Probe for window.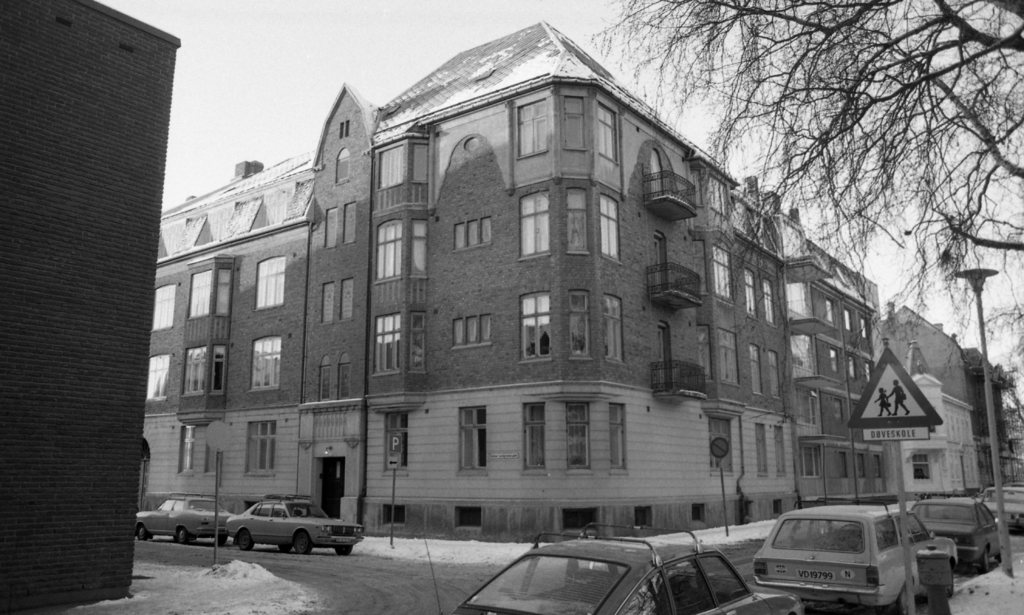
Probe result: 177/416/214/478.
